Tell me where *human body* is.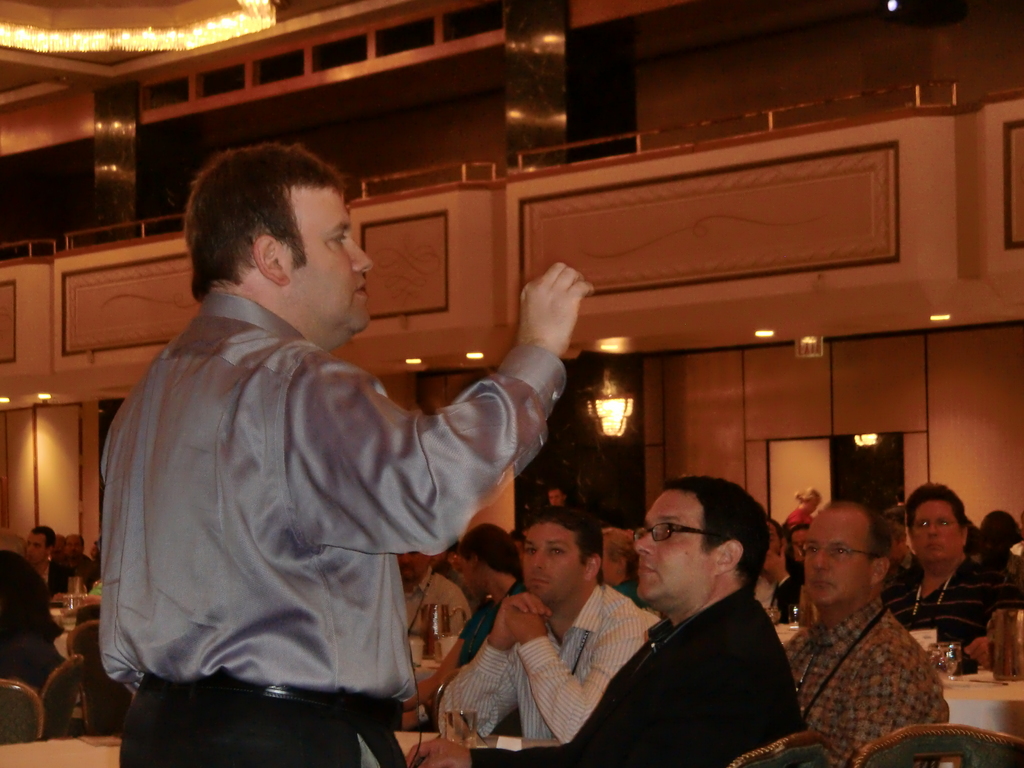
*human body* is at {"x1": 0, "y1": 521, "x2": 70, "y2": 685}.
